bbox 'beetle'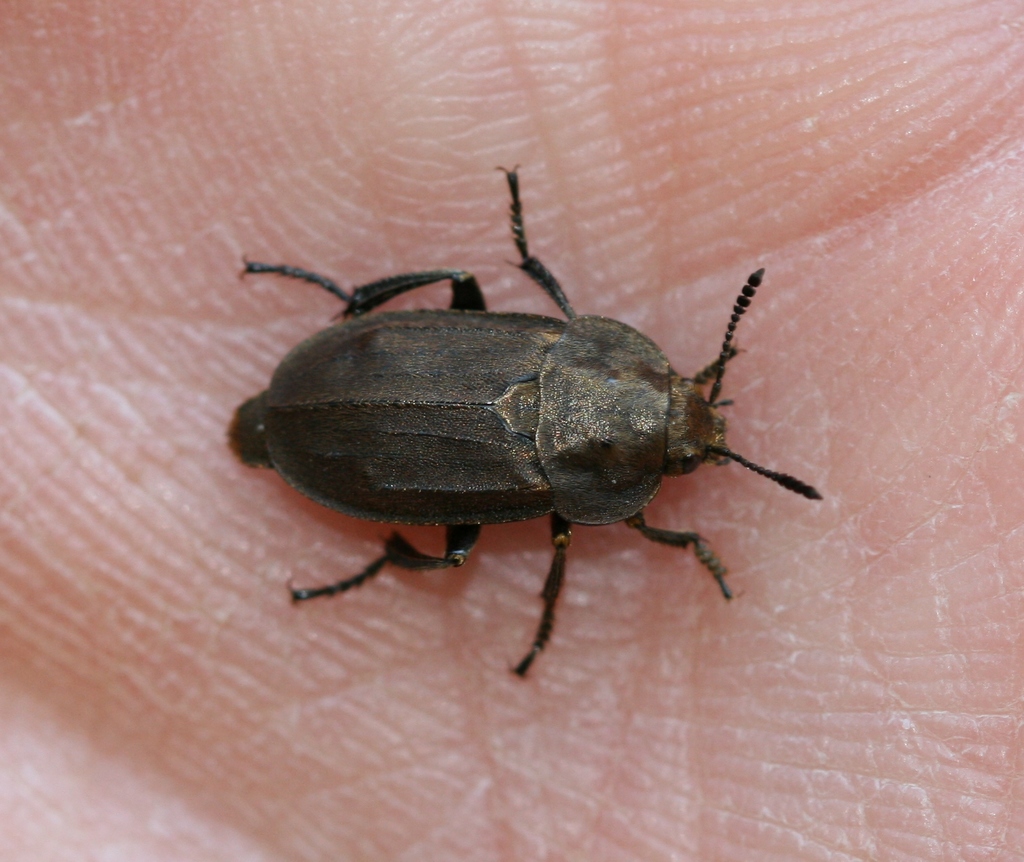
[190,193,865,664]
